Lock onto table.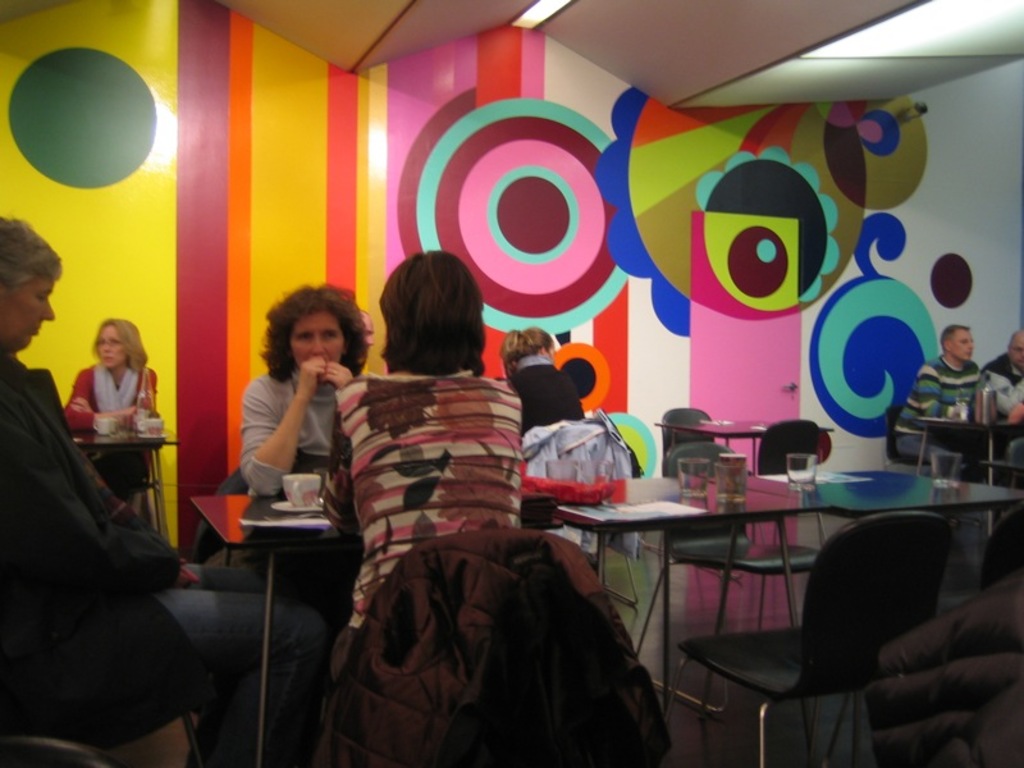
Locked: detection(915, 415, 1020, 541).
